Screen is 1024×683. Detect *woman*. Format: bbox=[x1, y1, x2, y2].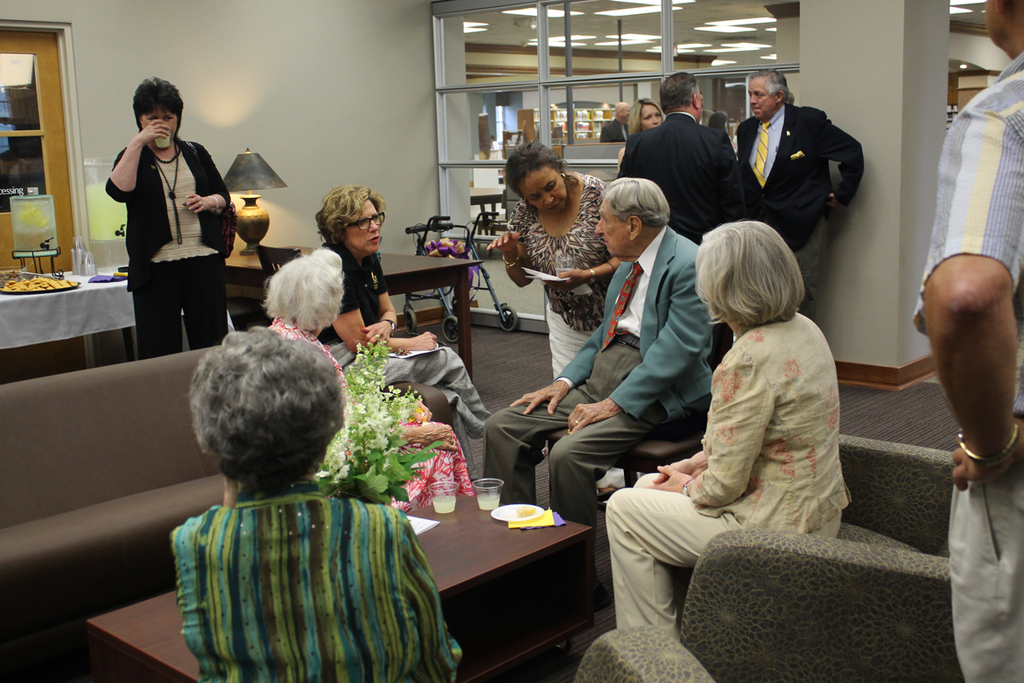
bbox=[262, 243, 476, 514].
